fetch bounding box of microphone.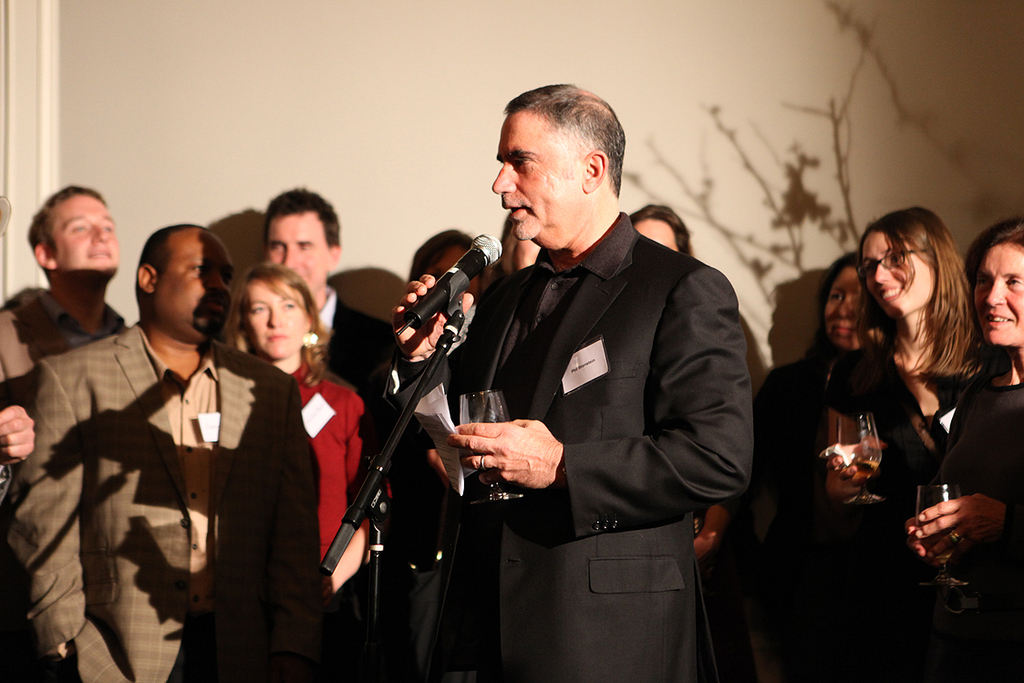
Bbox: (400,231,508,336).
